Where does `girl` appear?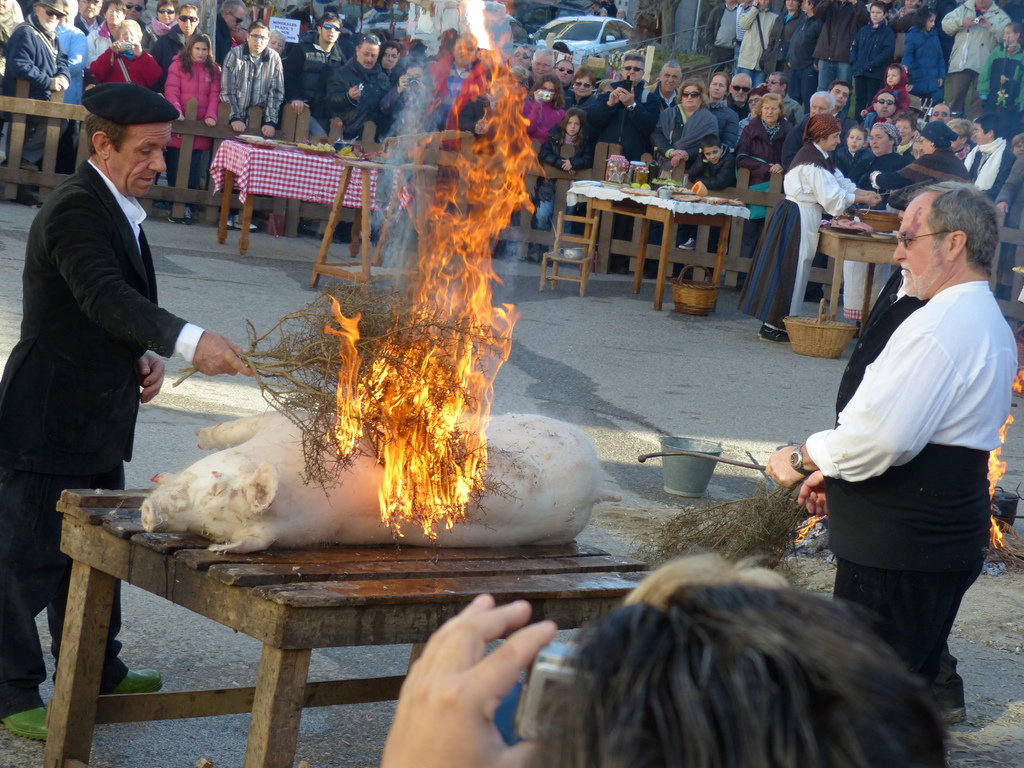
Appears at l=902, t=5, r=948, b=111.
